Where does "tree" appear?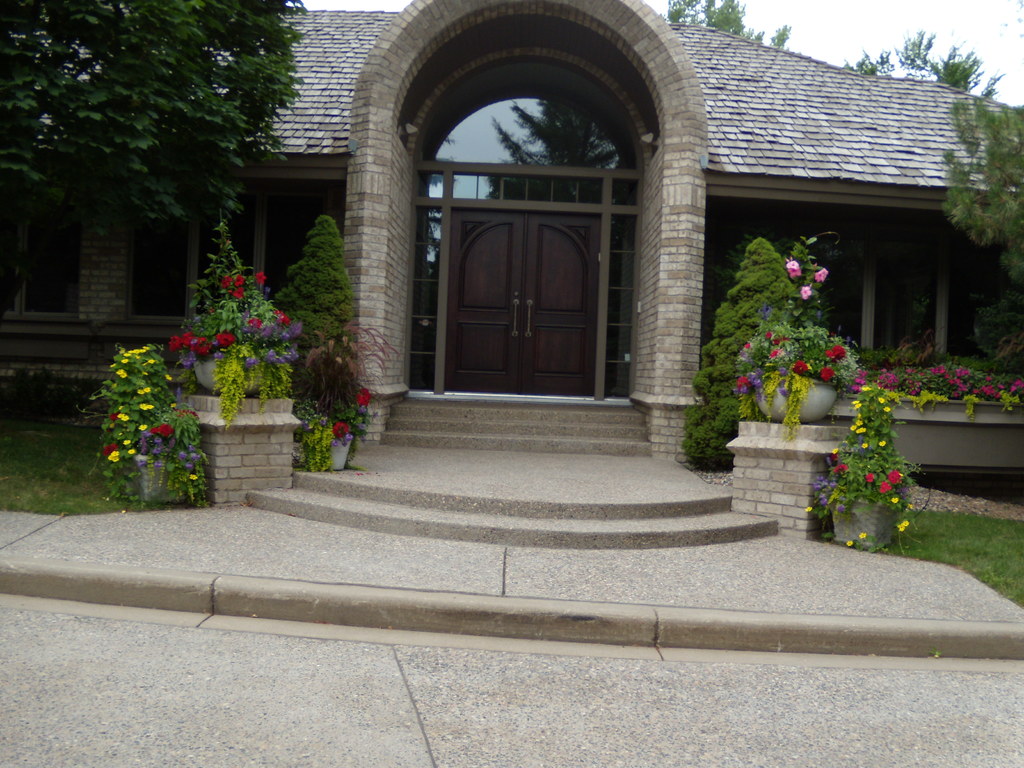
Appears at box(669, 0, 793, 43).
